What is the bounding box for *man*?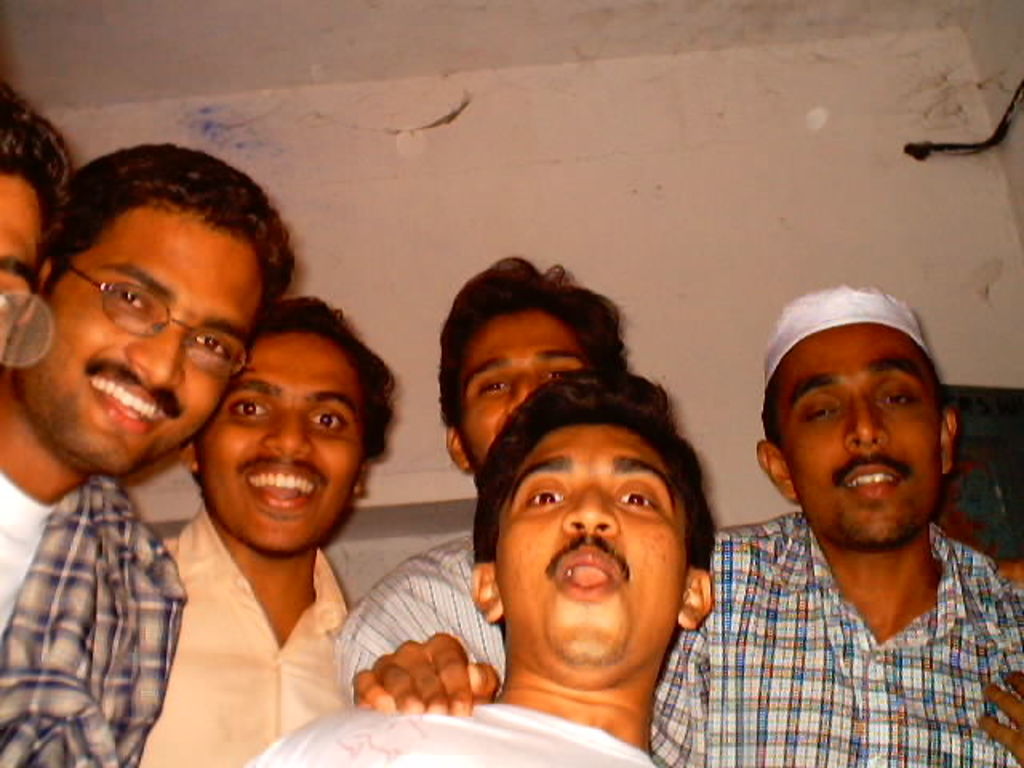
region(122, 291, 405, 766).
